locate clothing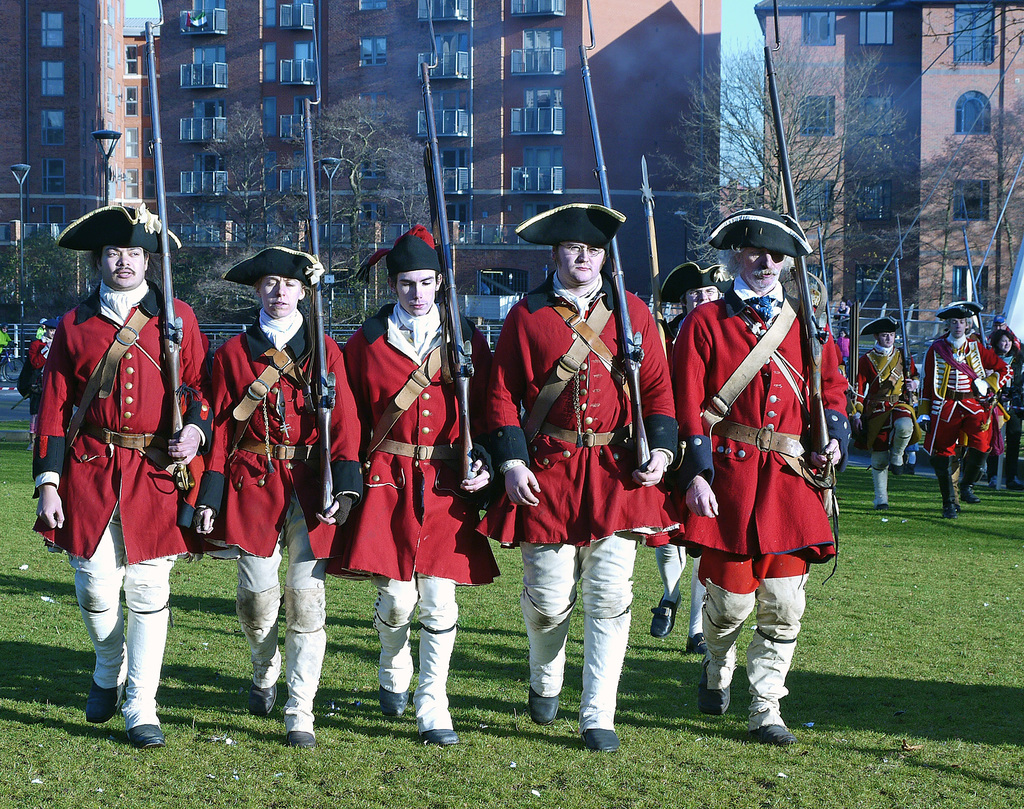
{"x1": 193, "y1": 312, "x2": 364, "y2": 716}
